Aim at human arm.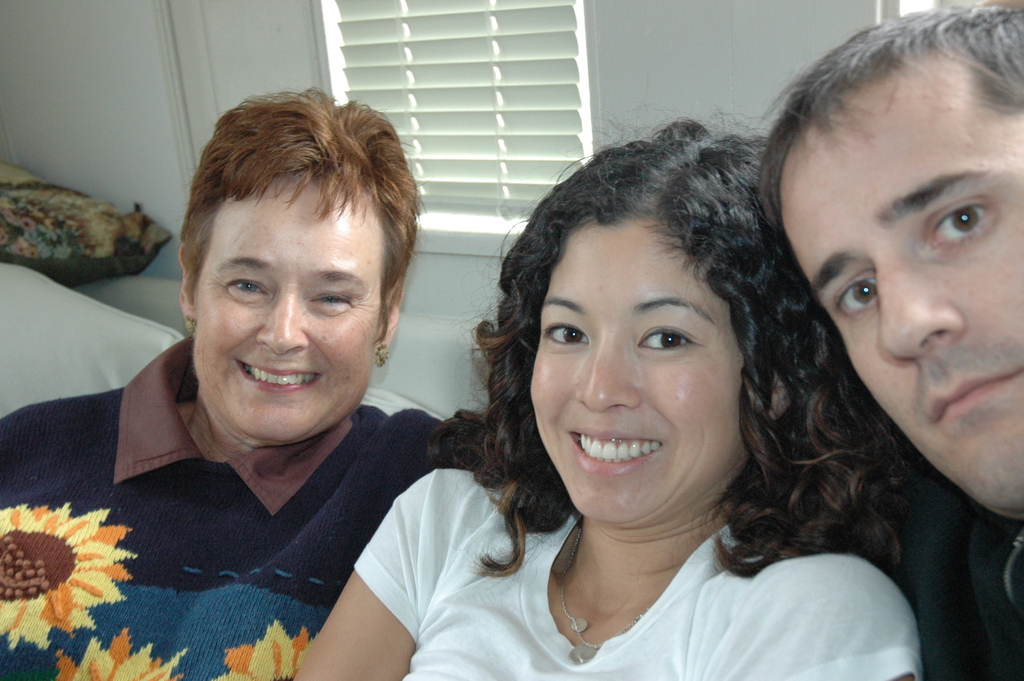
Aimed at 293:523:420:674.
